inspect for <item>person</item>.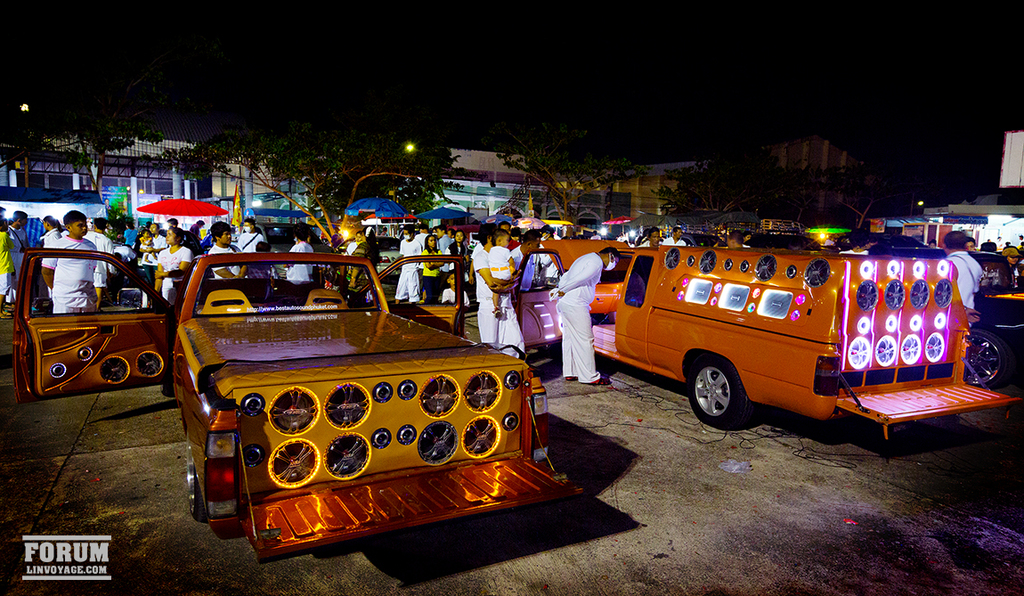
Inspection: box=[132, 232, 151, 265].
